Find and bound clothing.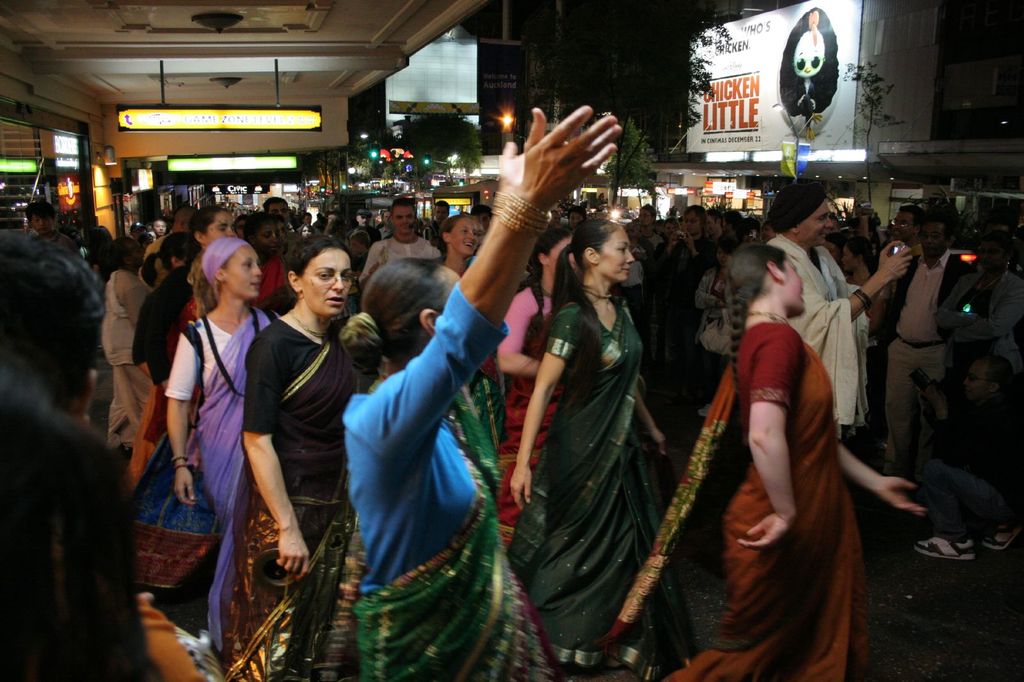
Bound: 595:317:873:681.
